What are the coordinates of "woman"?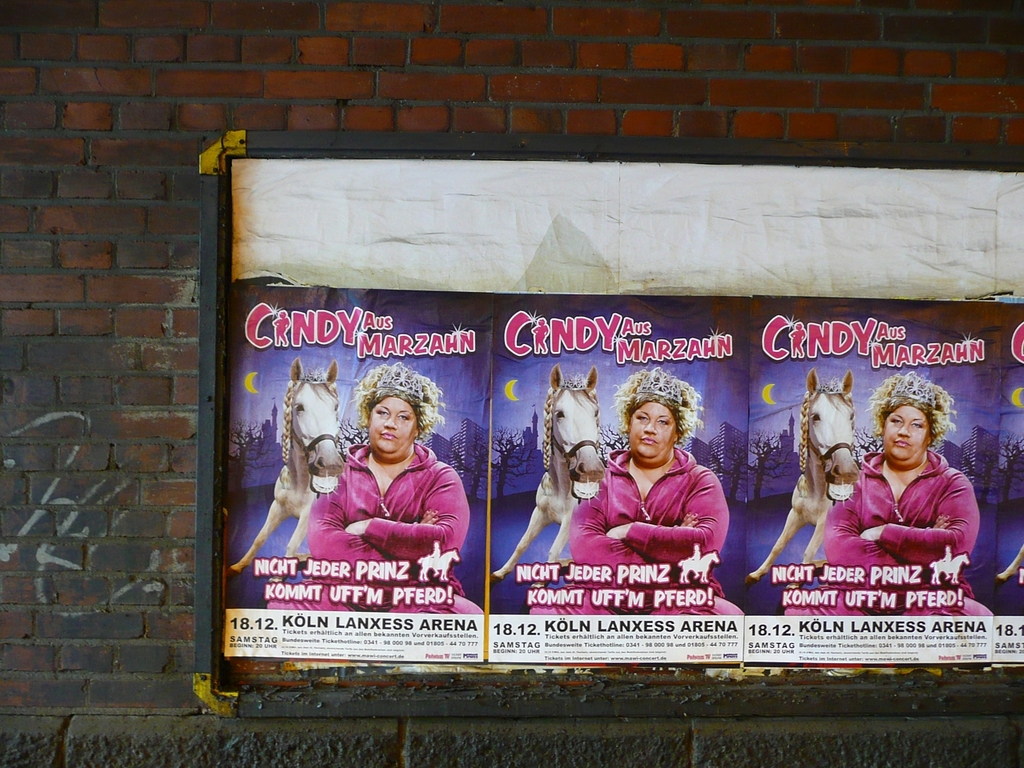
{"left": 527, "top": 366, "right": 743, "bottom": 617}.
